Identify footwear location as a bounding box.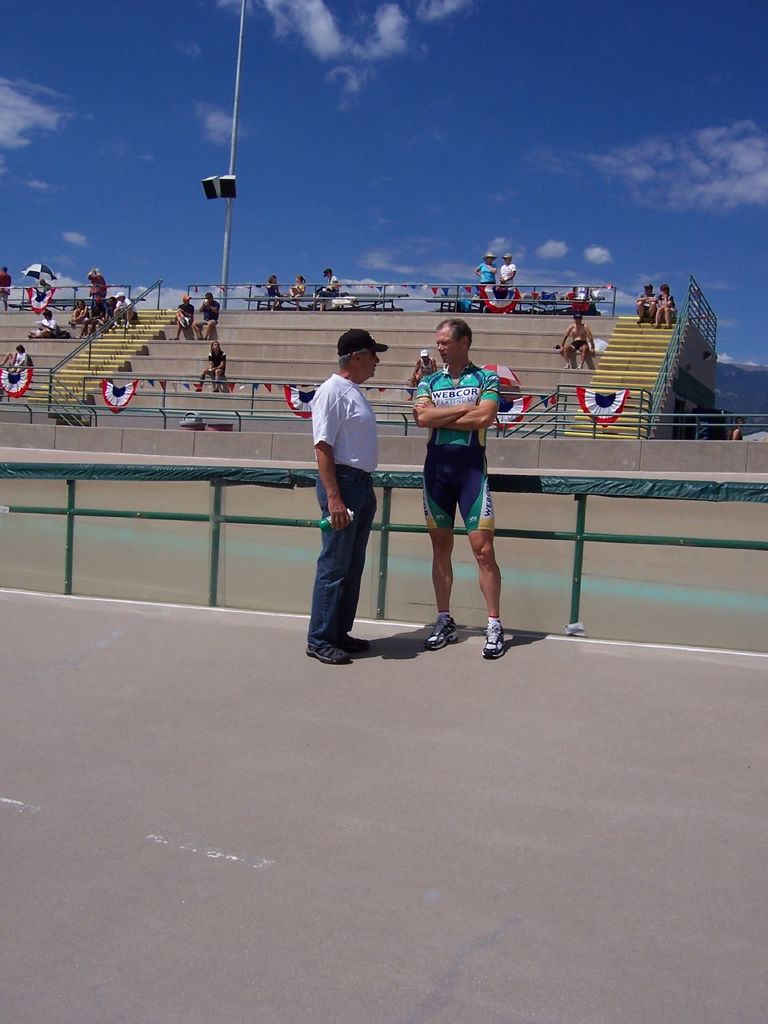
<box>324,630,368,652</box>.
